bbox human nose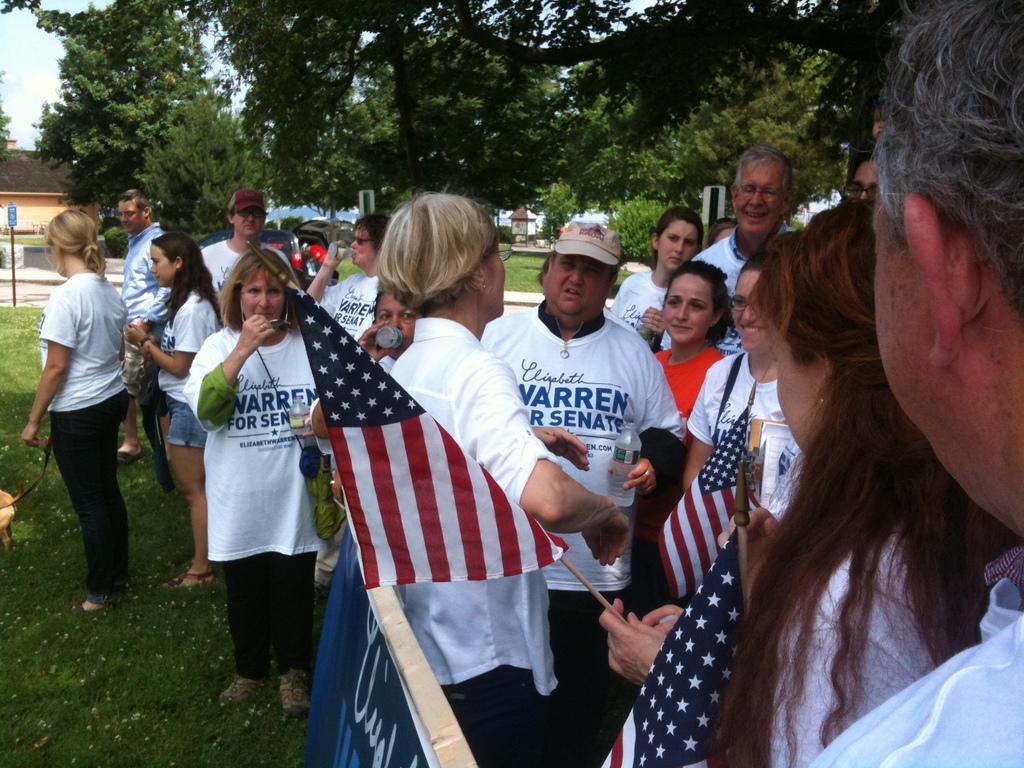
box(677, 306, 689, 324)
